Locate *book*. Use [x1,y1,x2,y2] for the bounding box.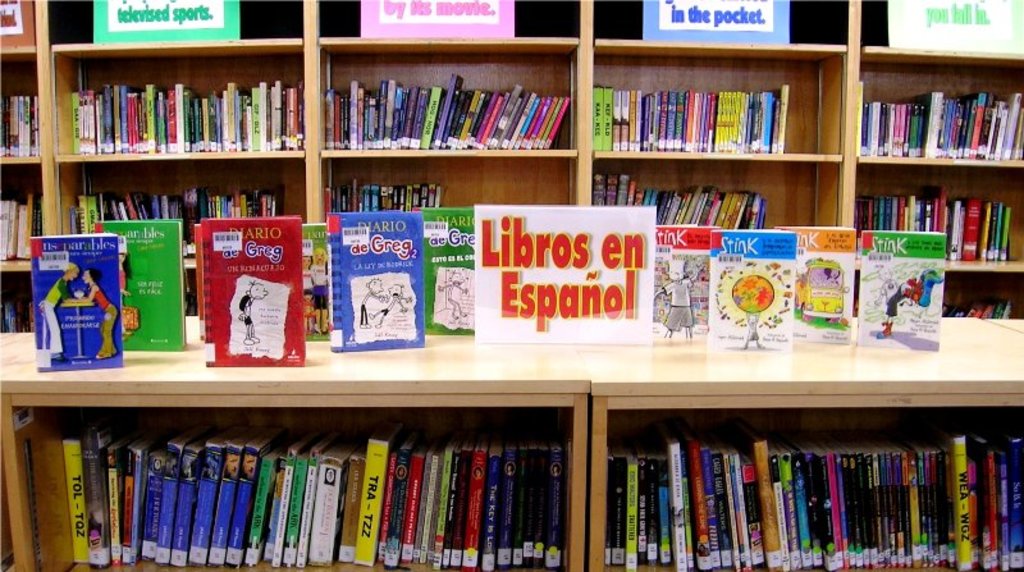
[196,215,303,370].
